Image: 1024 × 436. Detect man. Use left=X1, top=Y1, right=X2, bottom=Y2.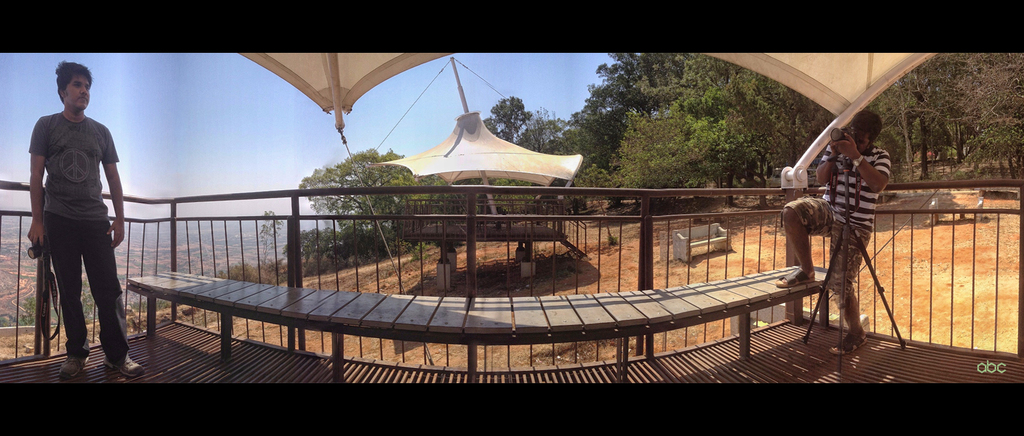
left=28, top=61, right=150, bottom=381.
